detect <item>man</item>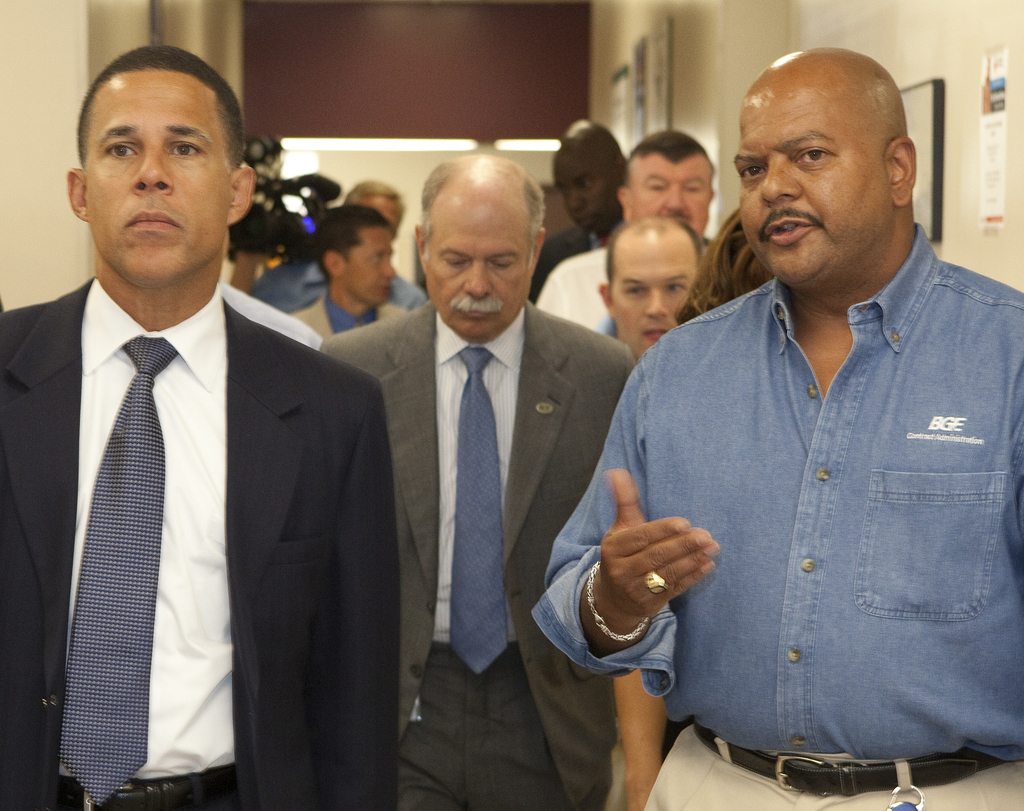
detection(586, 38, 1021, 796)
